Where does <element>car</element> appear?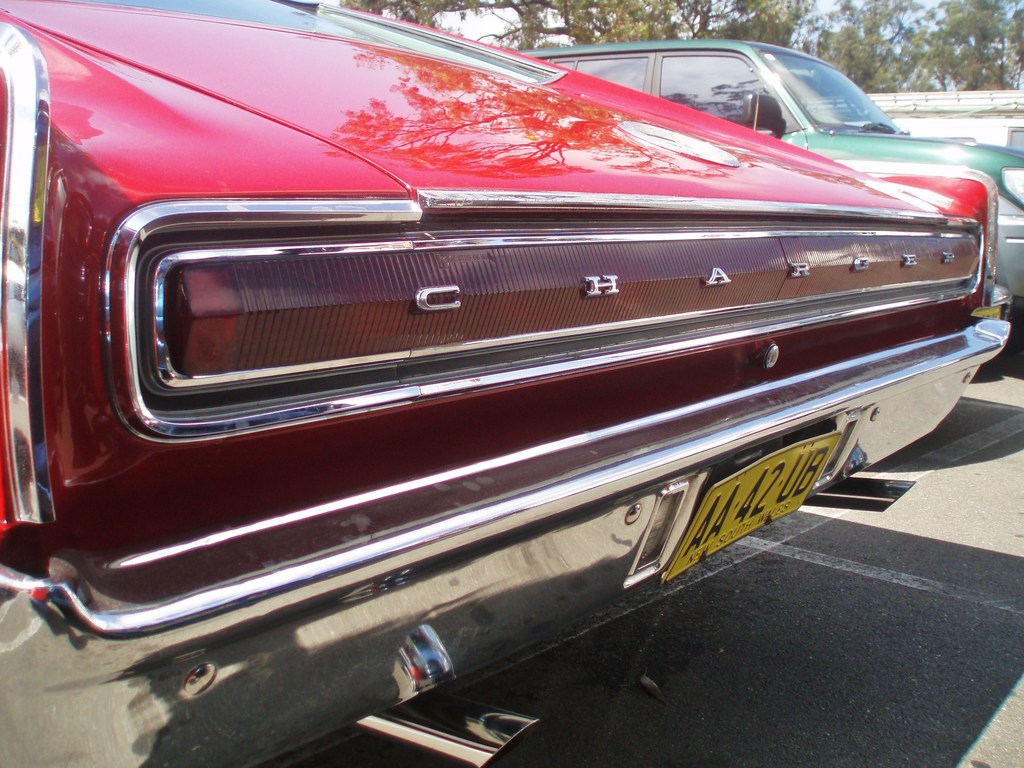
Appears at [x1=0, y1=28, x2=1005, y2=716].
